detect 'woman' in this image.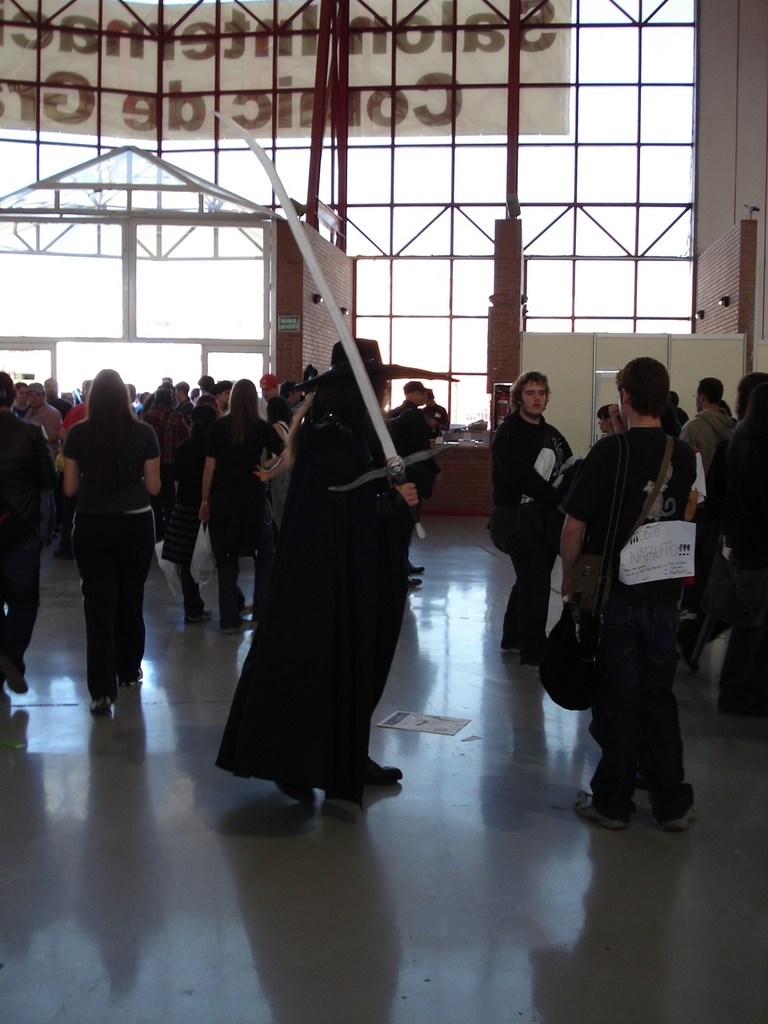
Detection: [164, 401, 222, 622].
